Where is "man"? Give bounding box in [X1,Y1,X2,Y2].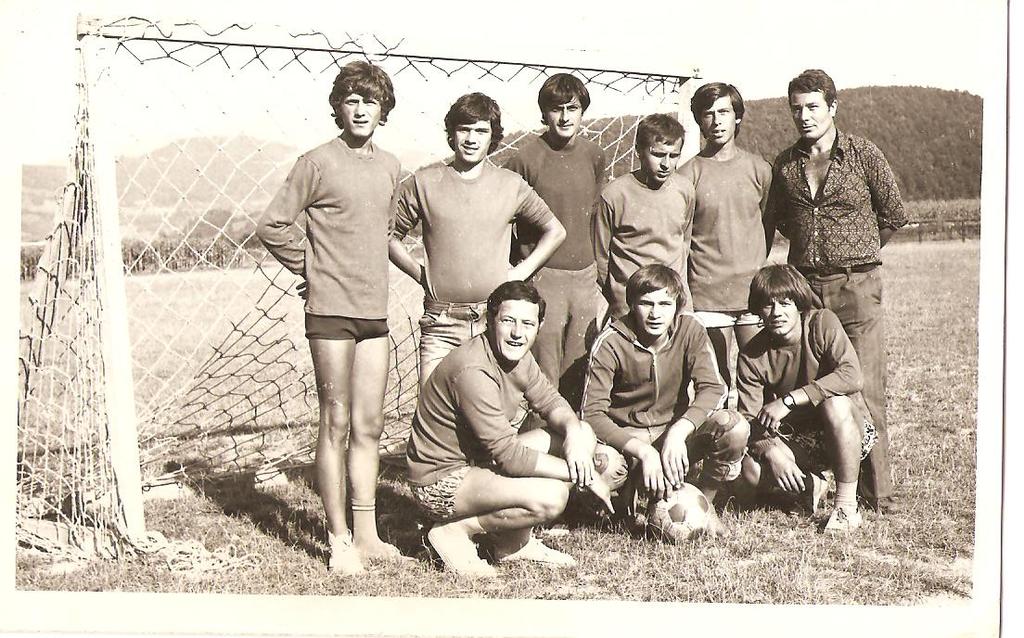
[733,265,872,534].
